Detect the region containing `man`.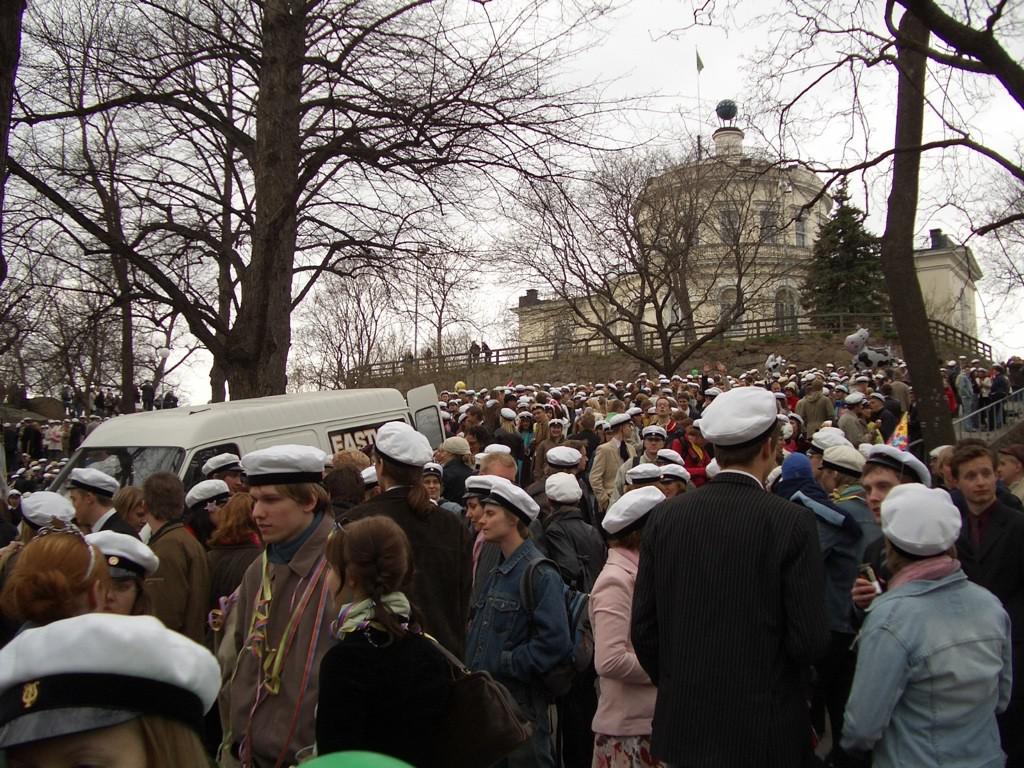
x1=606, y1=434, x2=663, y2=501.
